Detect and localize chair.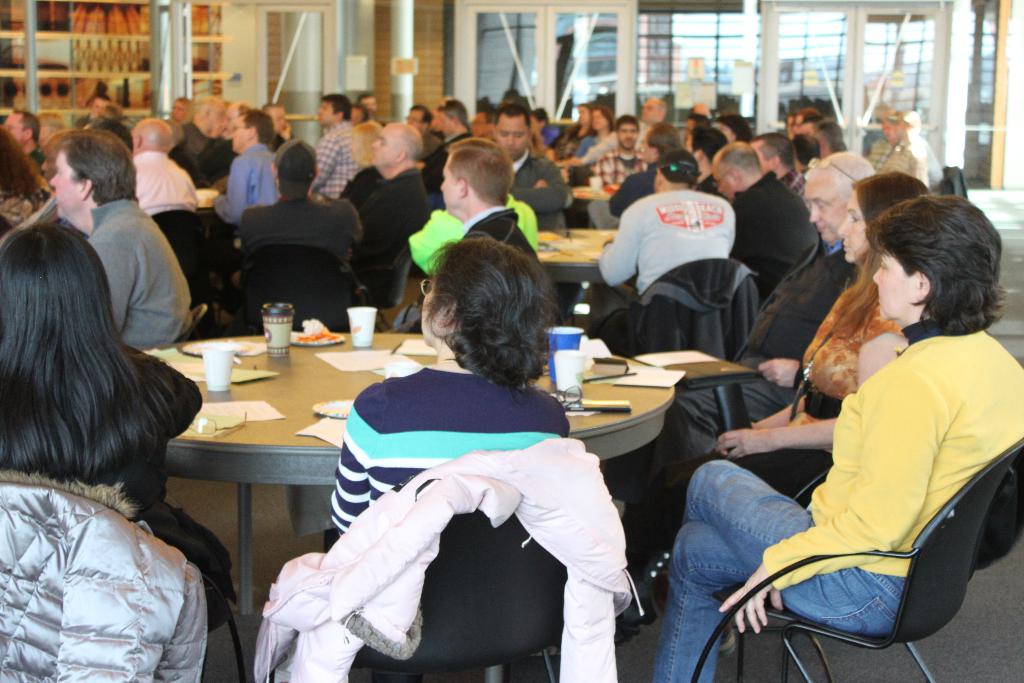
Localized at bbox(165, 302, 210, 345).
